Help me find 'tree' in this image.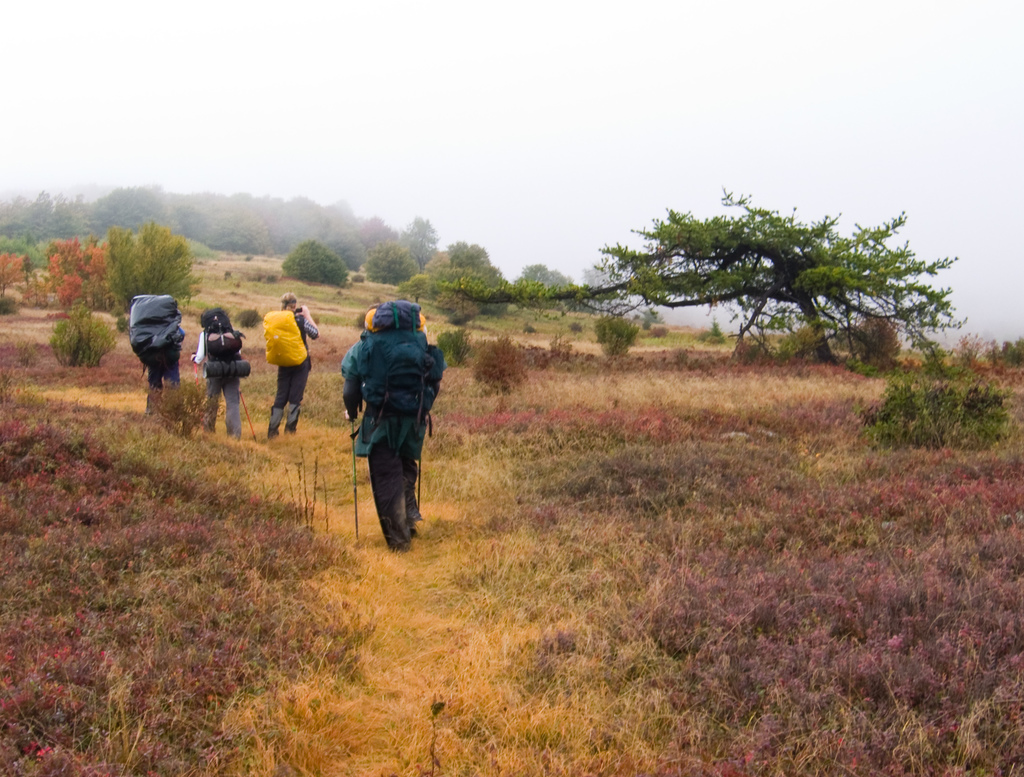
Found it: (left=0, top=248, right=22, bottom=296).
